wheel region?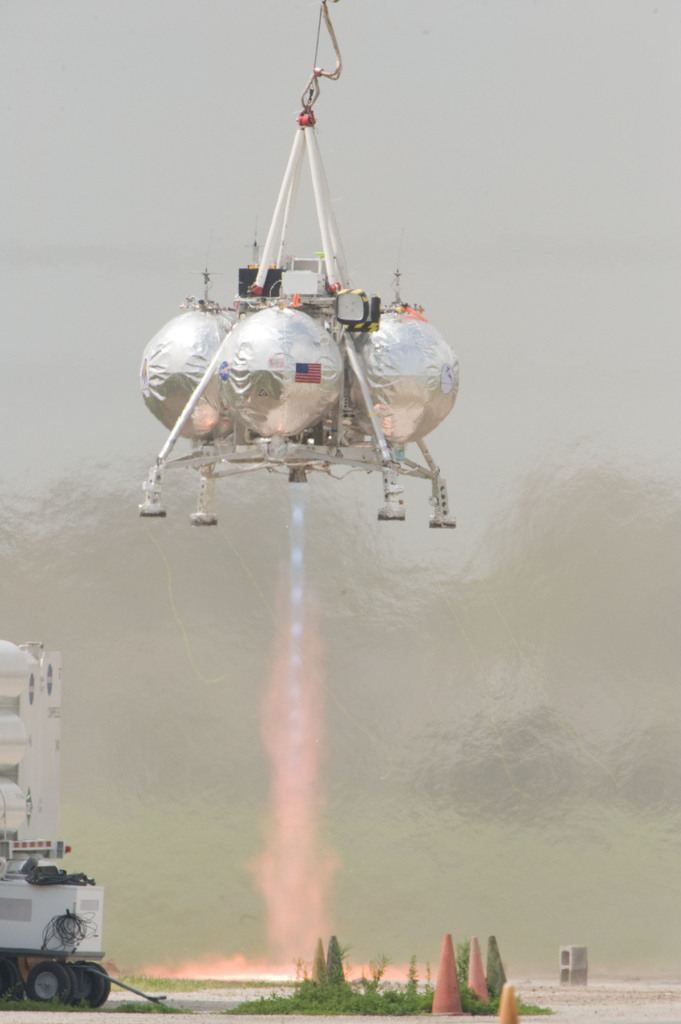
[0, 955, 20, 1004]
